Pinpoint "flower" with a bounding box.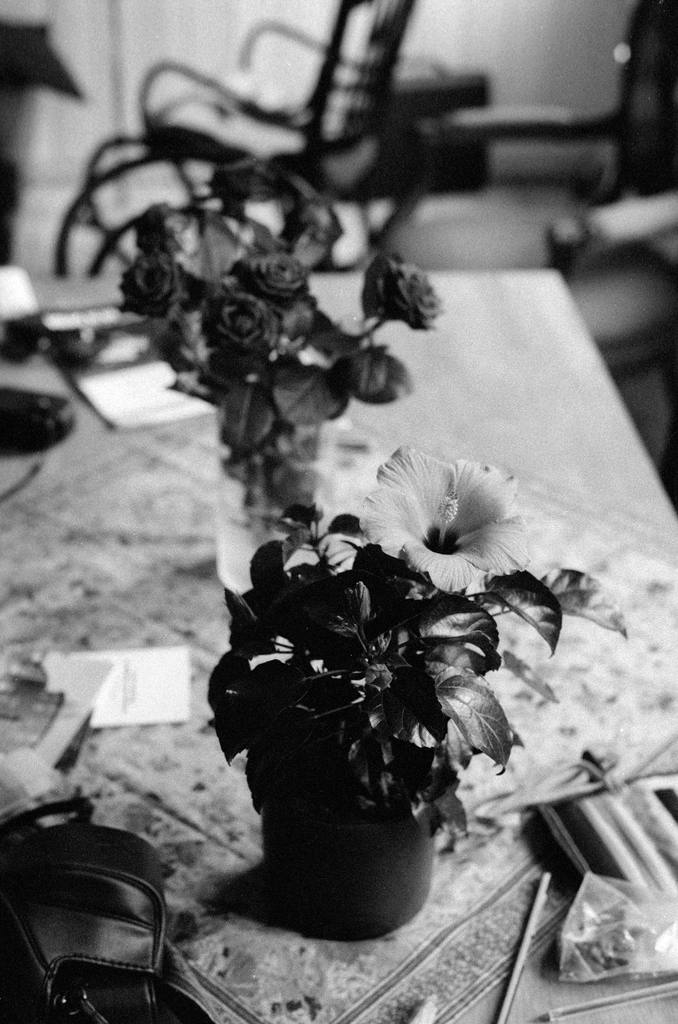
{"left": 121, "top": 247, "right": 181, "bottom": 319}.
